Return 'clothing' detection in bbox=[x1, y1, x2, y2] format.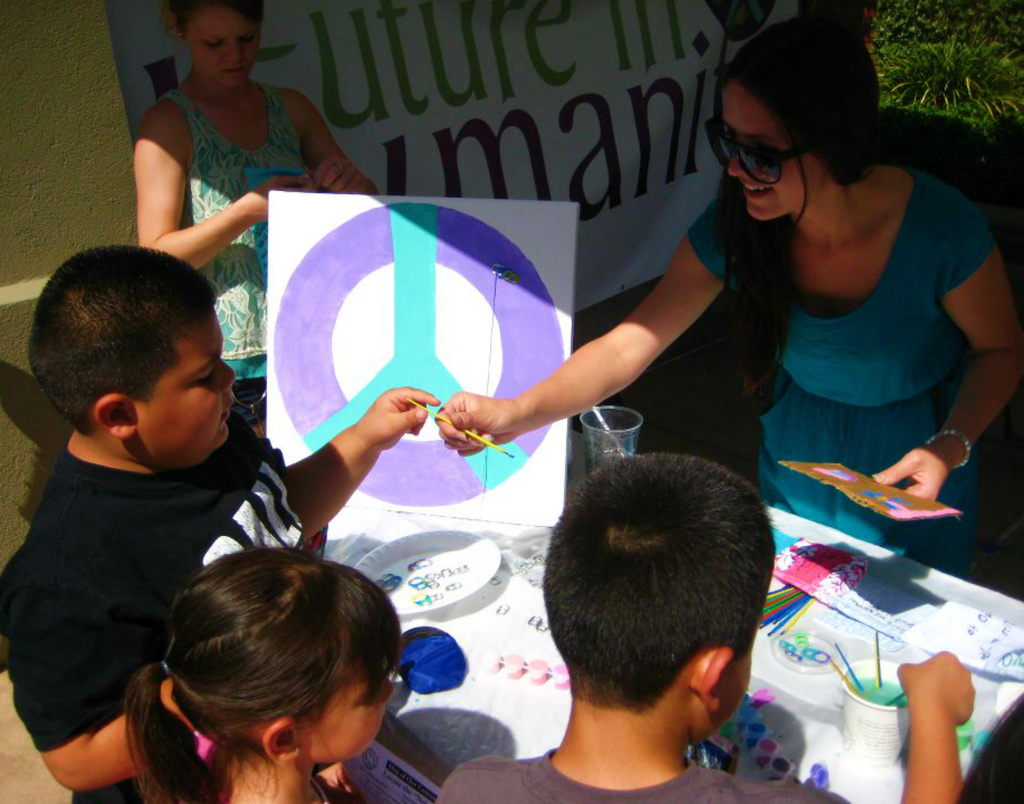
bbox=[0, 452, 305, 803].
